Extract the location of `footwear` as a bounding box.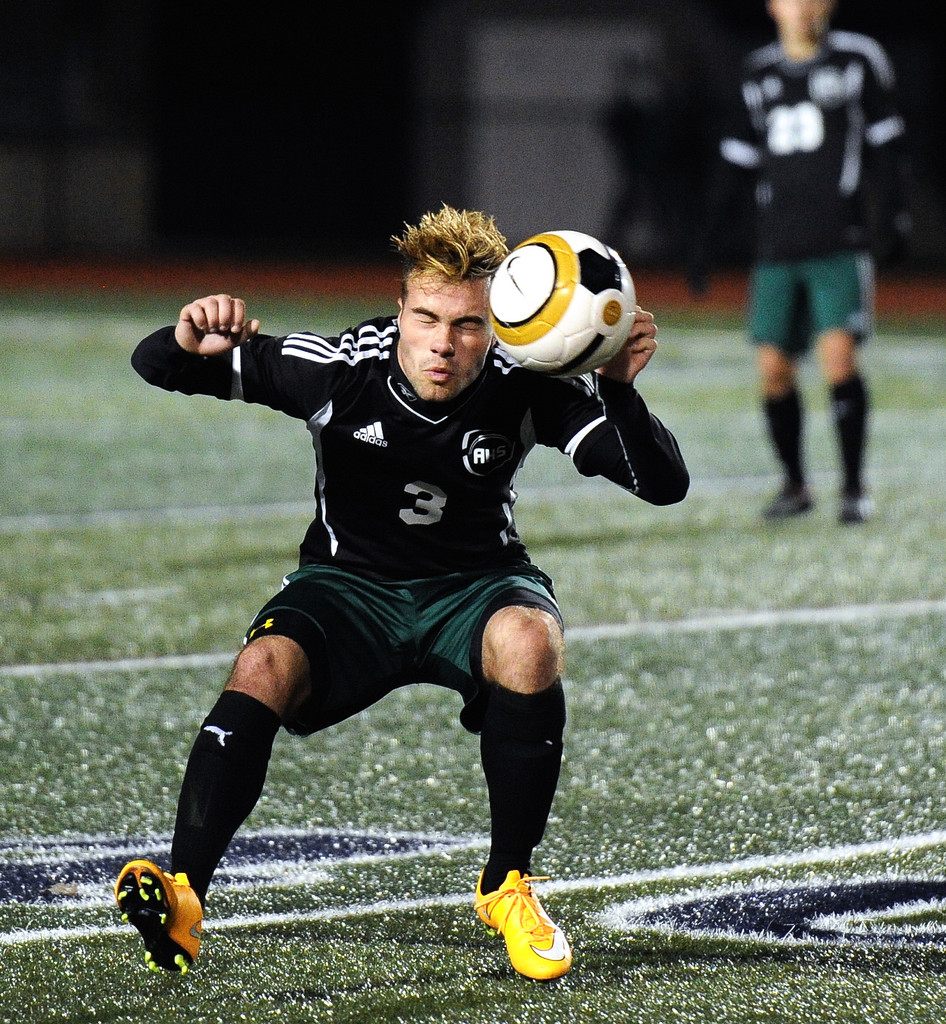
x1=474 y1=879 x2=573 y2=991.
